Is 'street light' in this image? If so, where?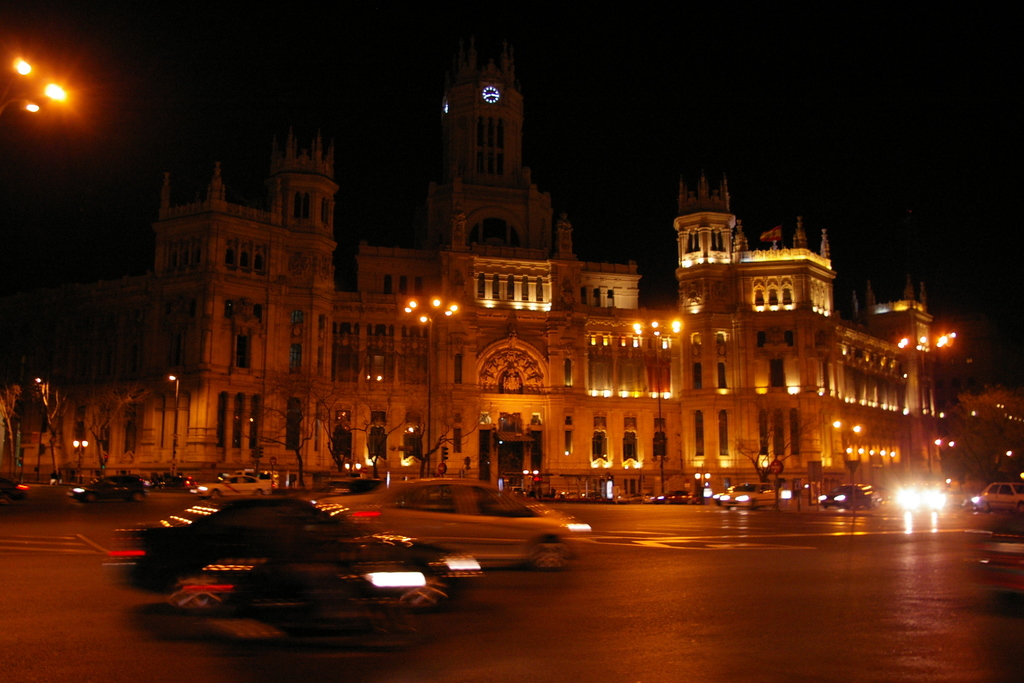
Yes, at 893 327 958 486.
